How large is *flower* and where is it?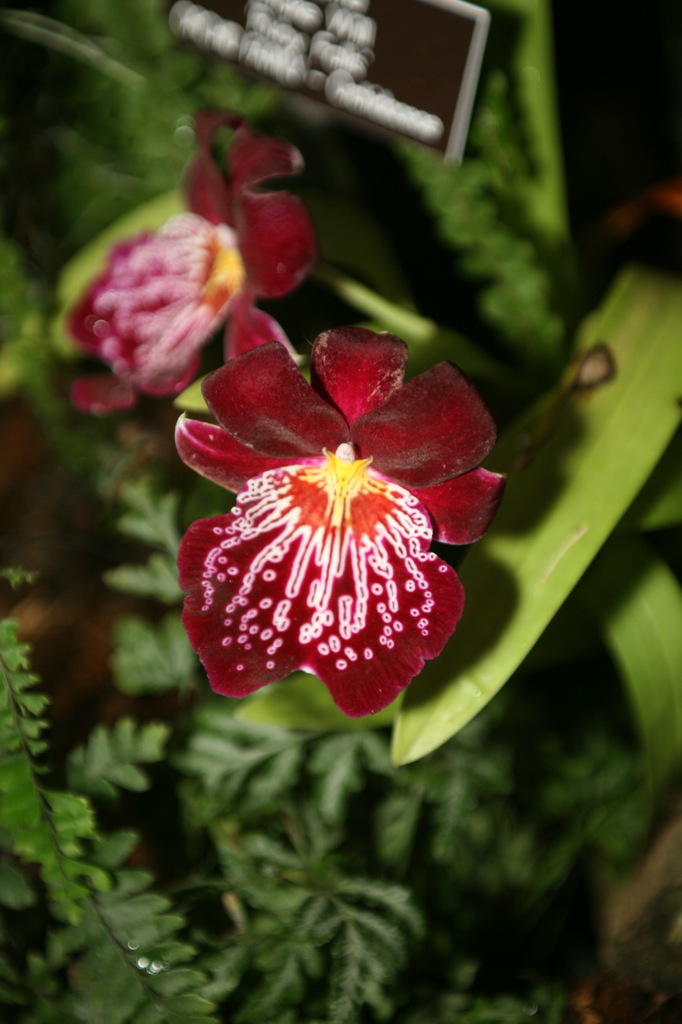
Bounding box: BBox(169, 317, 528, 703).
